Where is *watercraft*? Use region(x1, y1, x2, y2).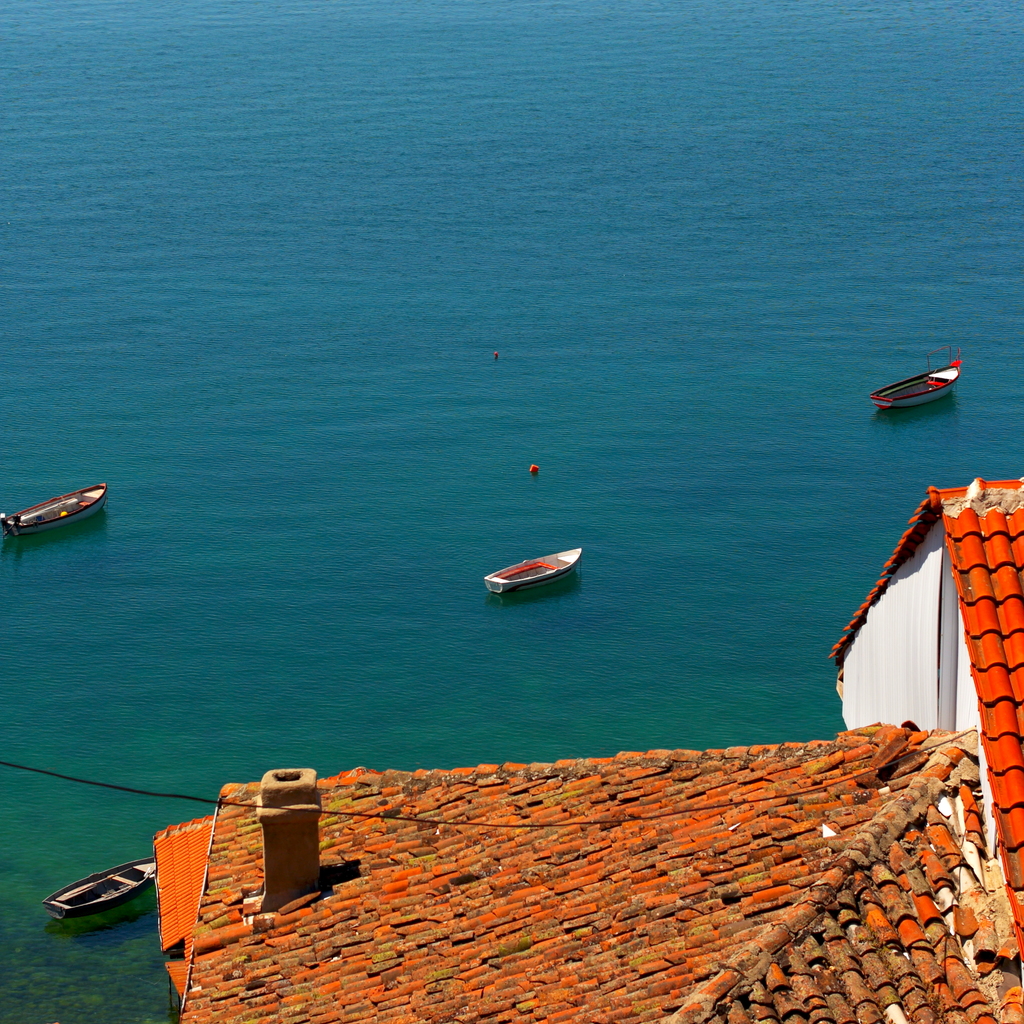
region(481, 543, 577, 593).
